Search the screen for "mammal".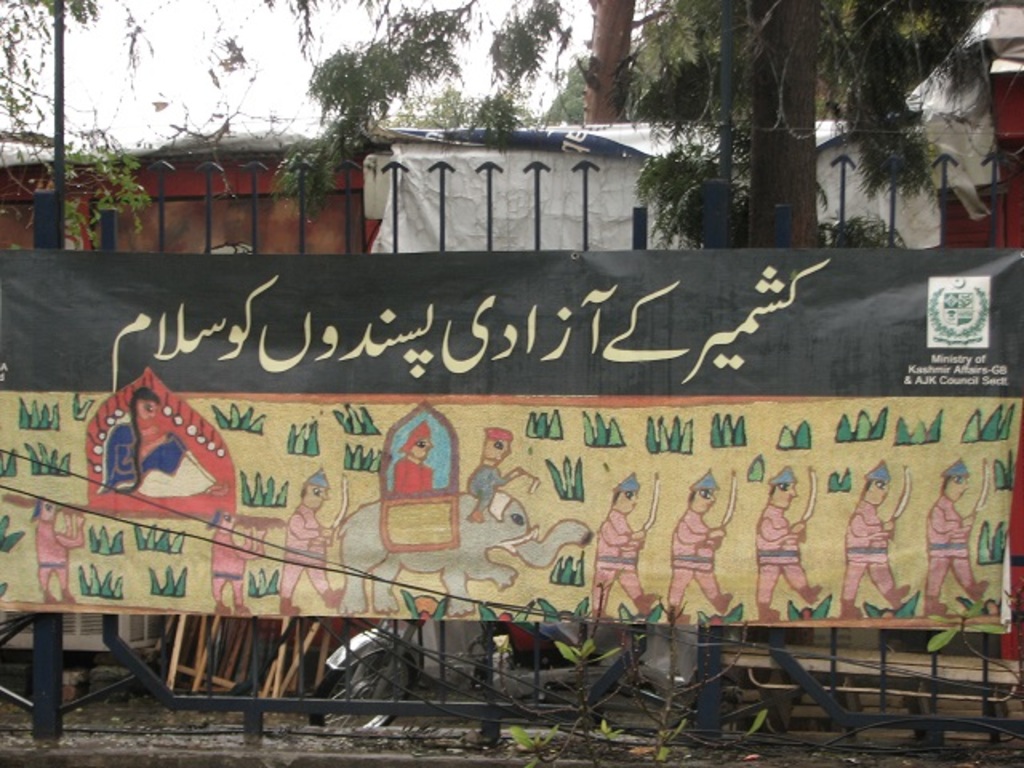
Found at (133, 387, 234, 498).
